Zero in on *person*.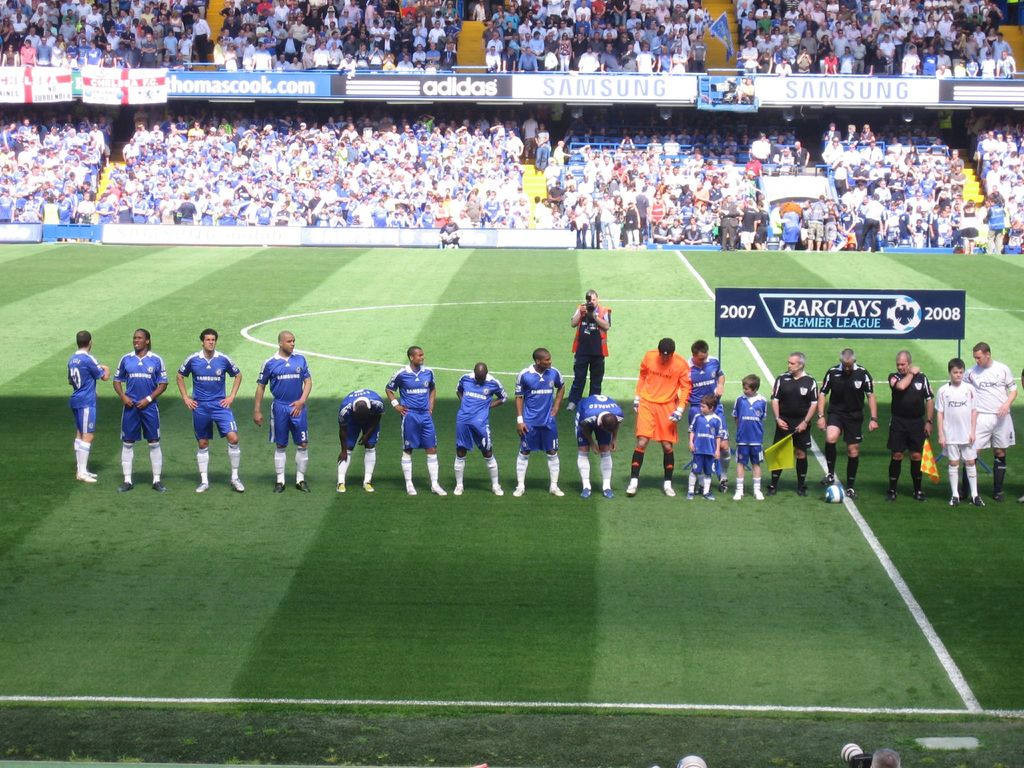
Zeroed in: bbox(668, 216, 683, 243).
